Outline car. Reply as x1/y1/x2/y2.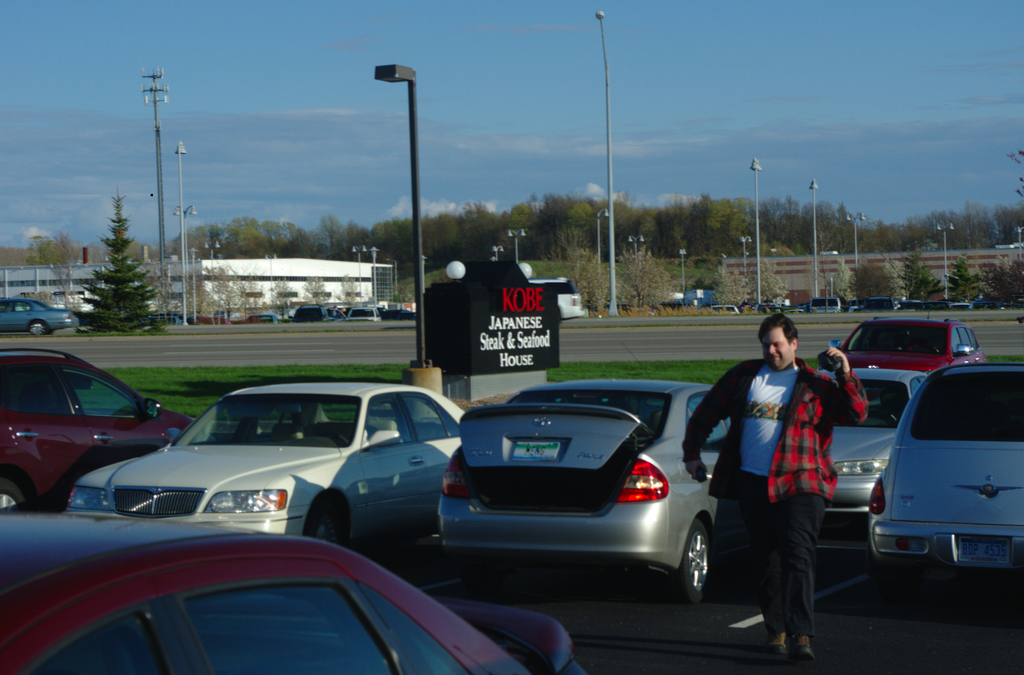
524/276/582/322.
